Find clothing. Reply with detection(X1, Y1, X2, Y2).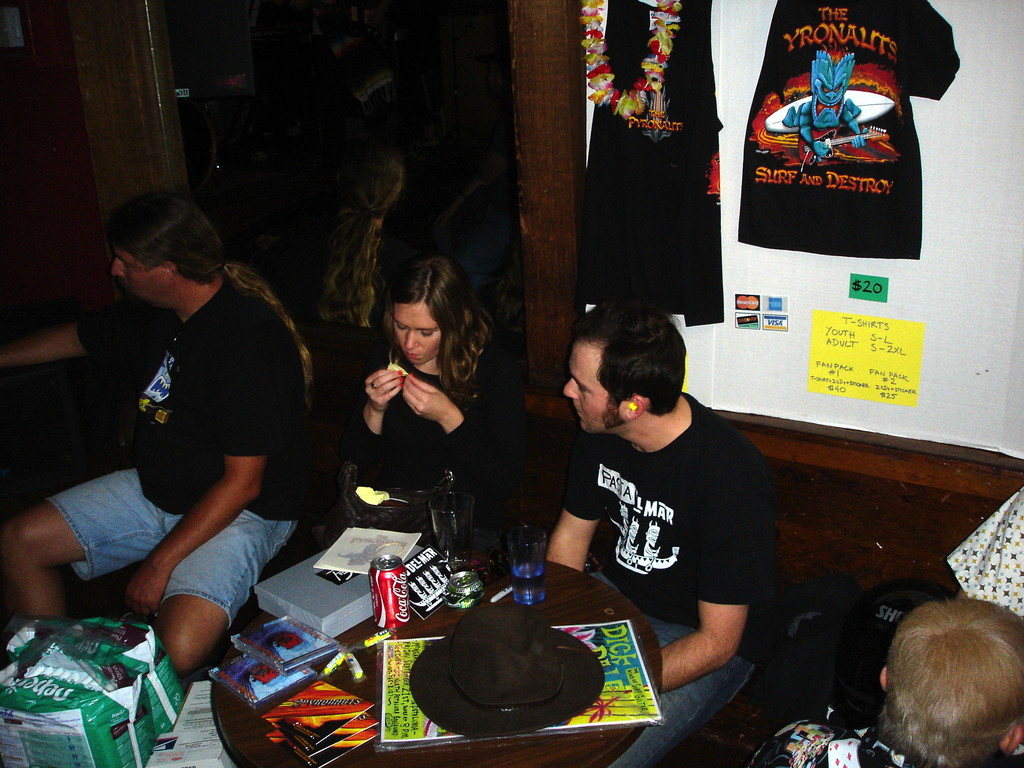
detection(578, 0, 724, 331).
